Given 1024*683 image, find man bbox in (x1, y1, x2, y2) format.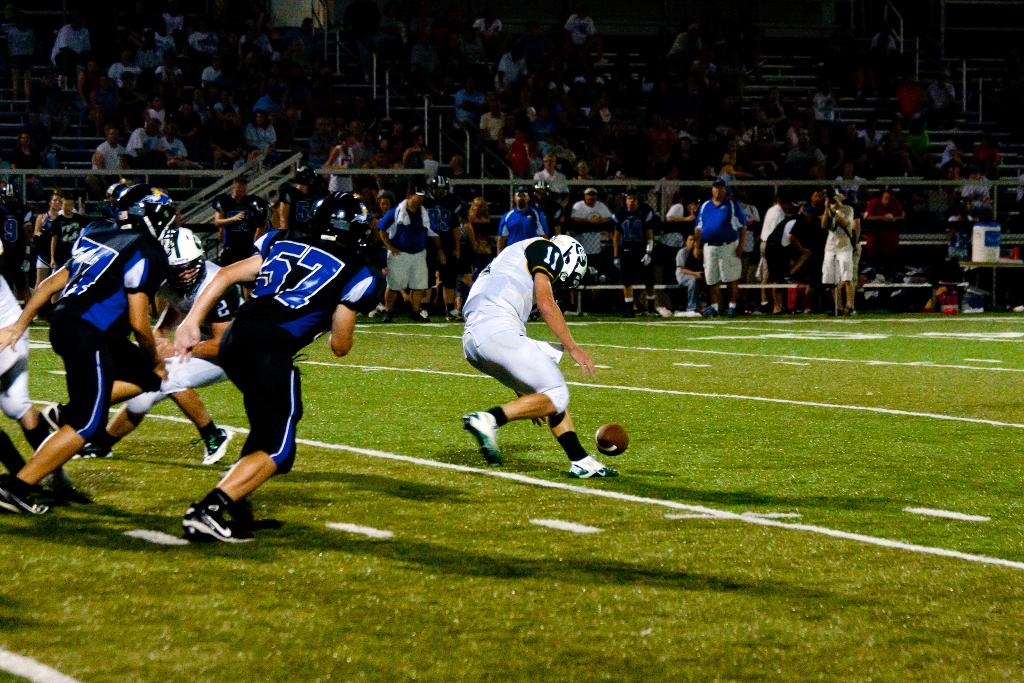
(470, 8, 502, 52).
